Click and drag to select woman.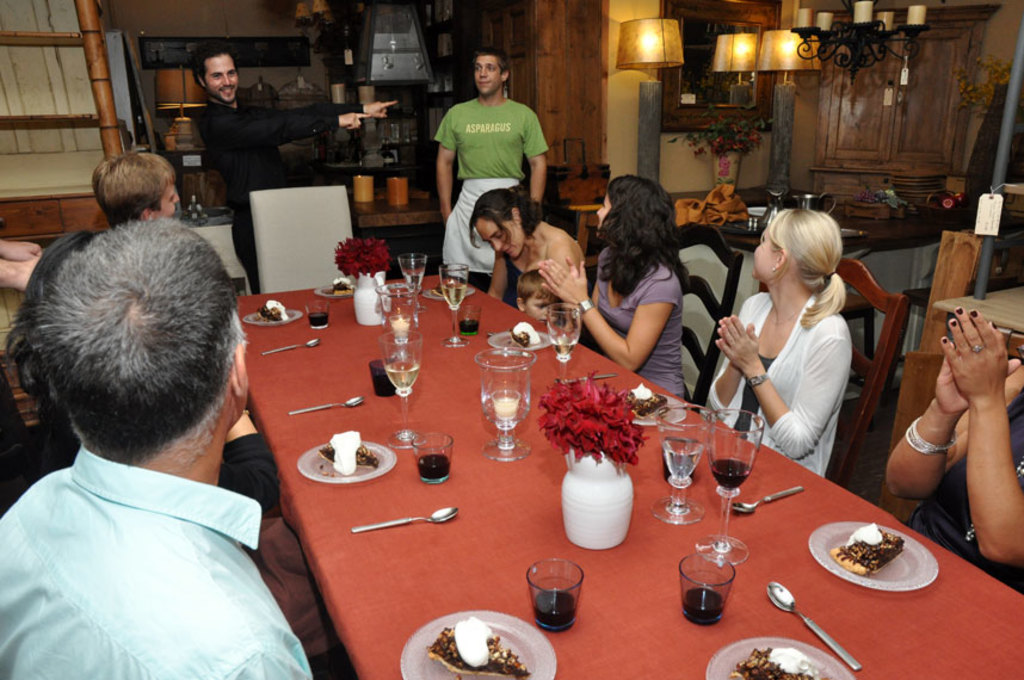
Selection: select_region(716, 198, 887, 483).
